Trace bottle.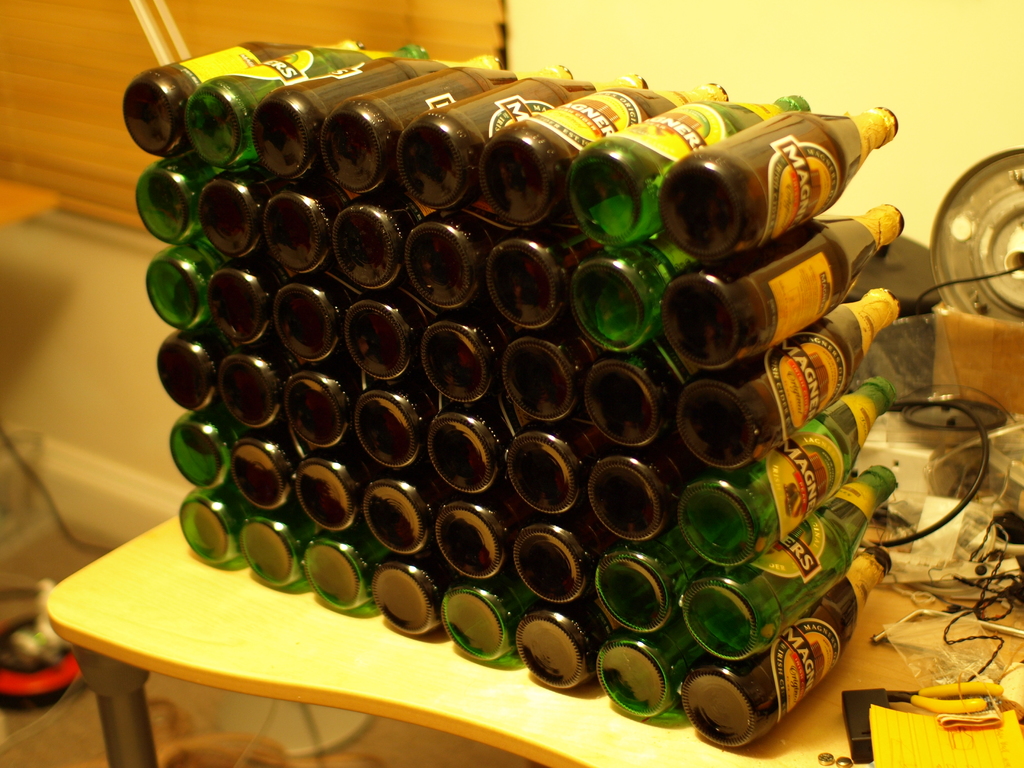
Traced to rect(673, 282, 900, 476).
